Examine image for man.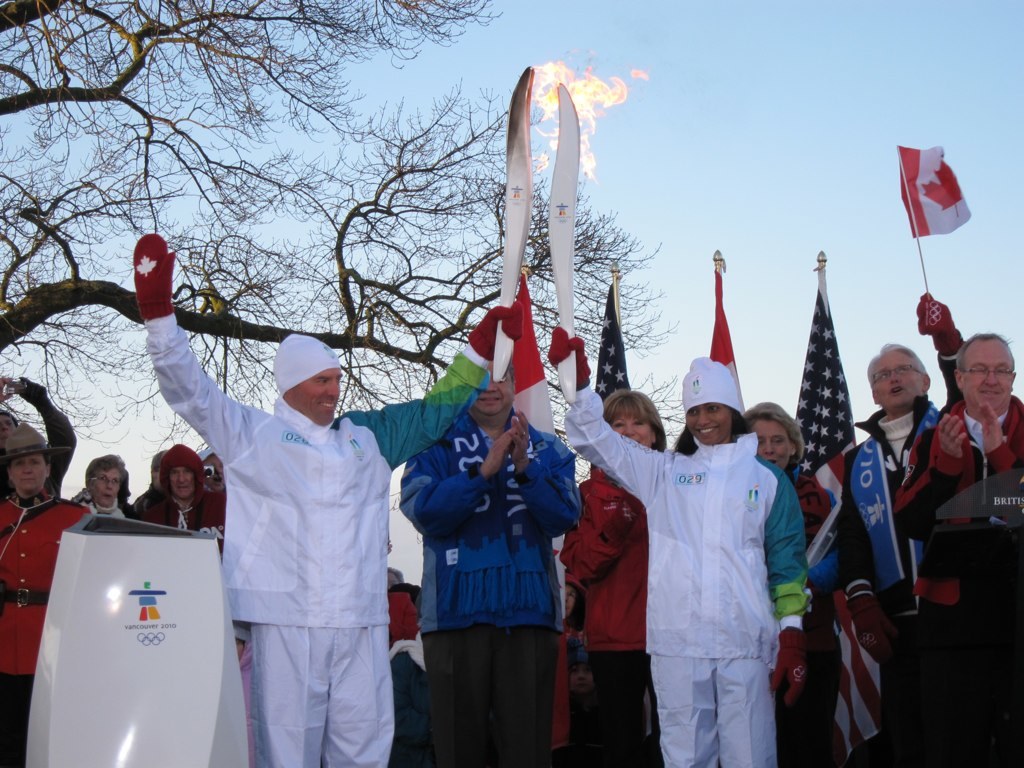
Examination result: x1=121, y1=443, x2=227, y2=569.
